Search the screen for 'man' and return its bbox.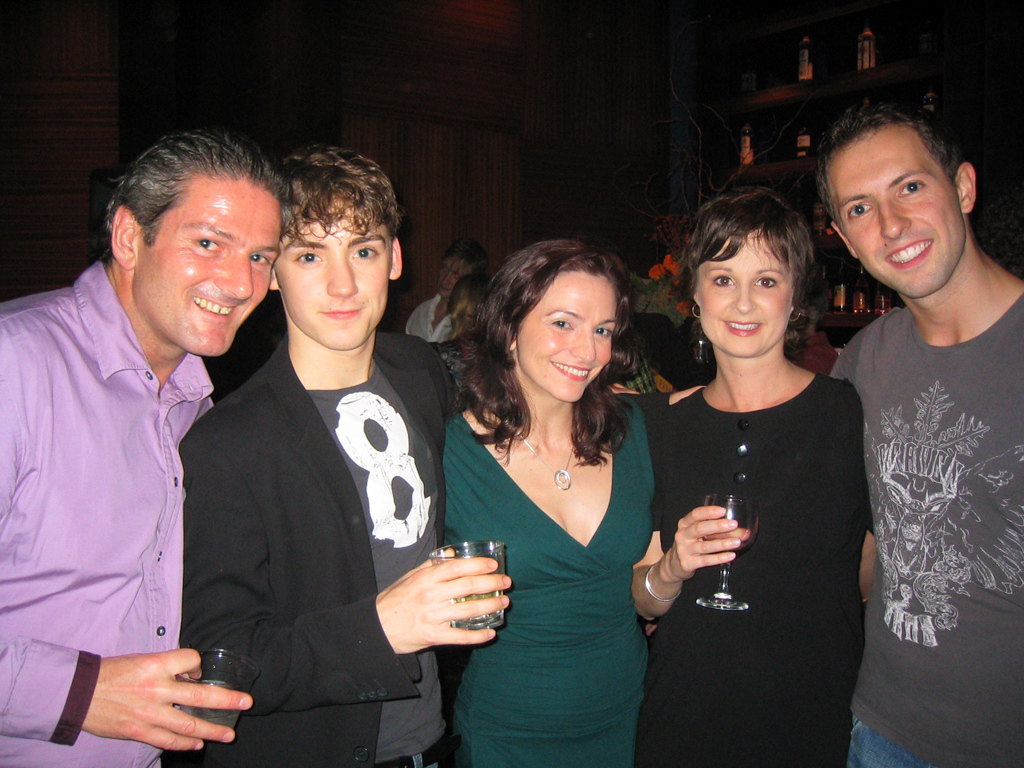
Found: x1=0, y1=130, x2=292, y2=767.
